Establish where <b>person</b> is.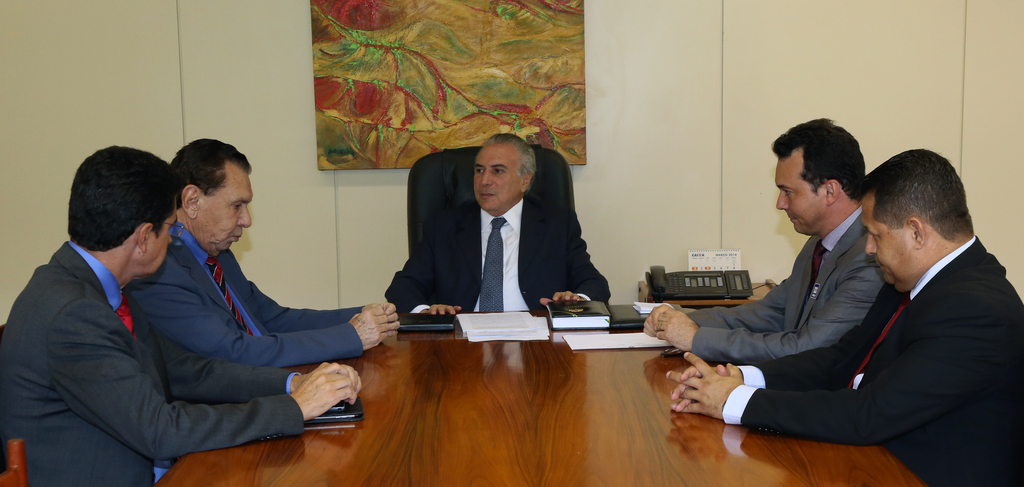
Established at 642 119 884 362.
